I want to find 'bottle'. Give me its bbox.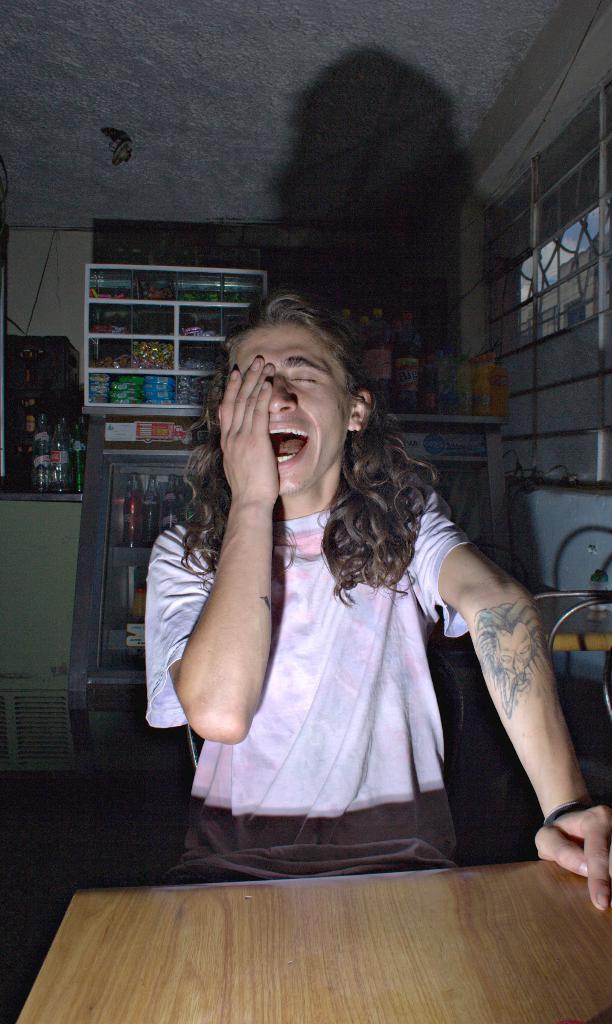
bbox(147, 474, 154, 559).
